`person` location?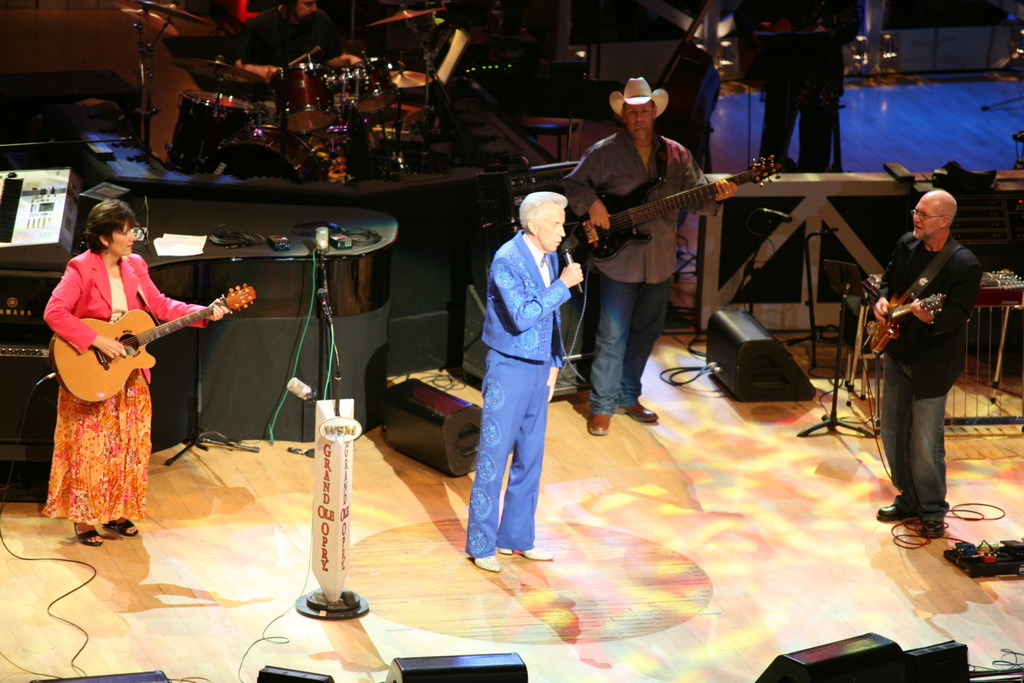
465/191/586/572
